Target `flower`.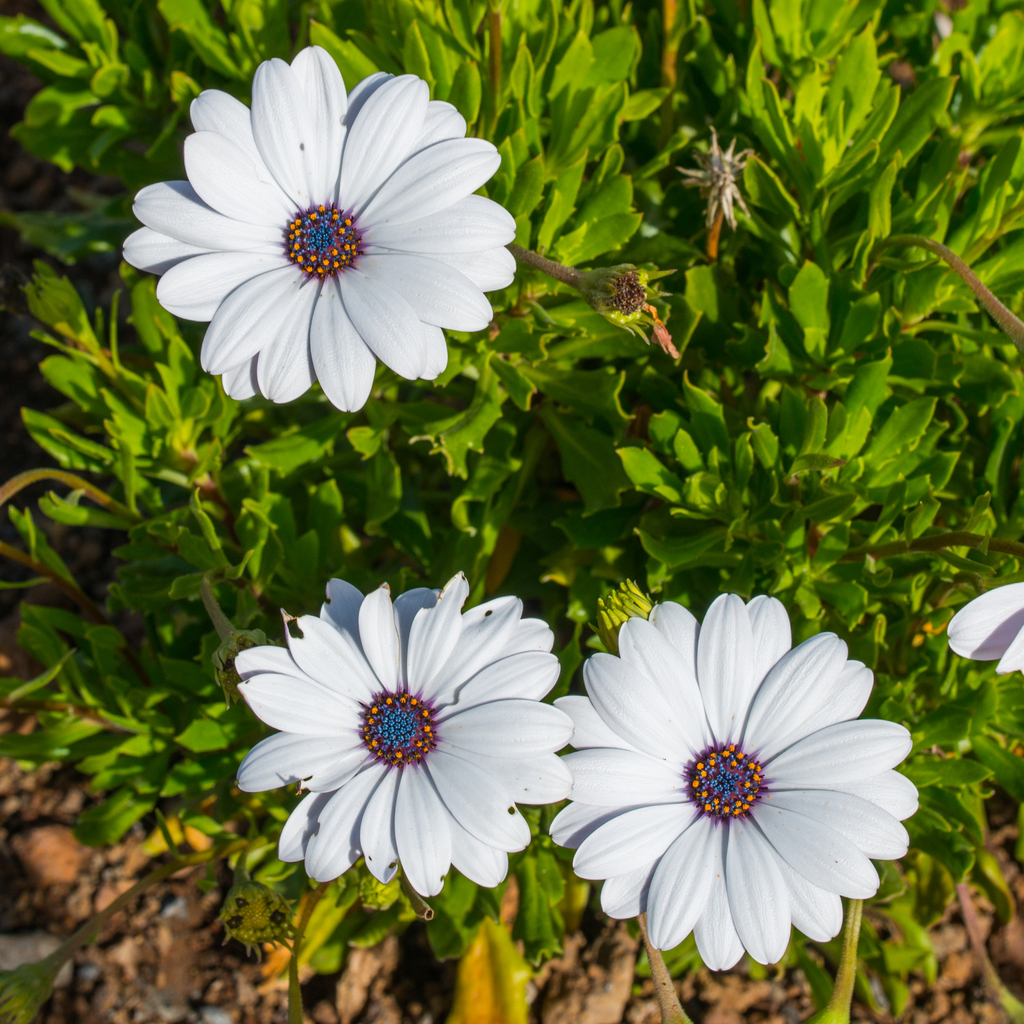
Target region: <region>548, 592, 919, 975</region>.
